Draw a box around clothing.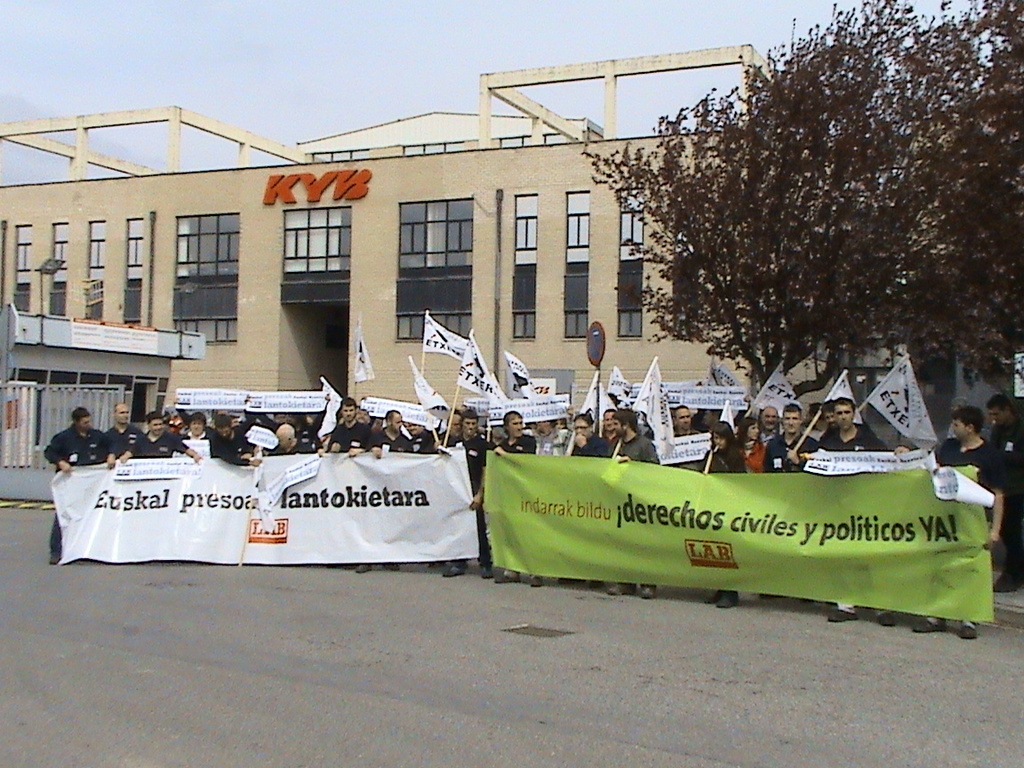
(left=987, top=420, right=1023, bottom=559).
